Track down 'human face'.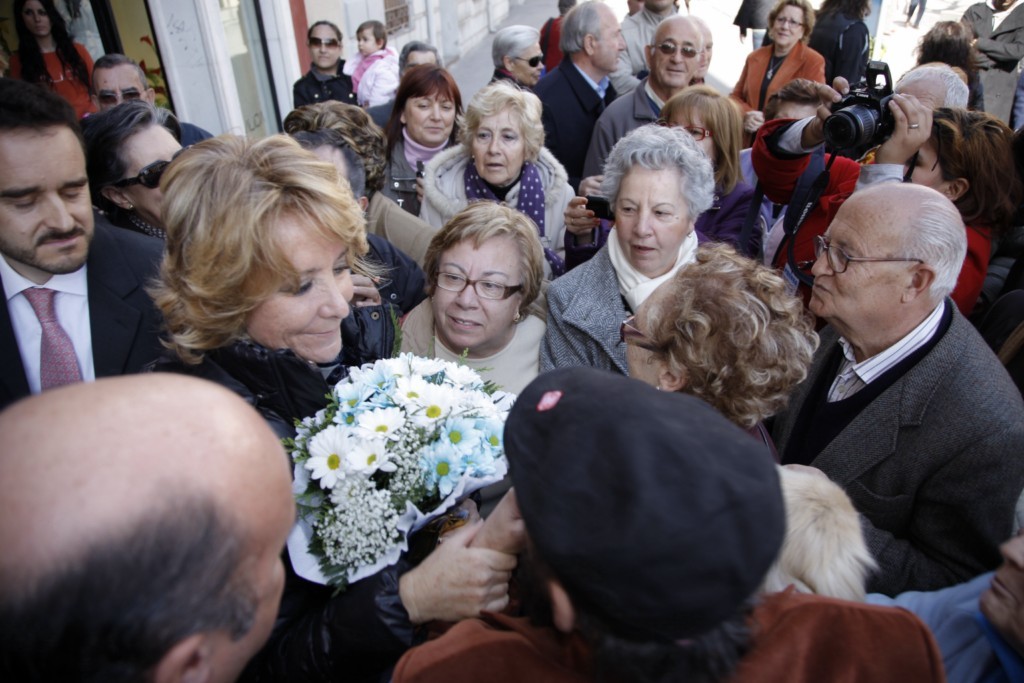
Tracked to (652,19,699,89).
